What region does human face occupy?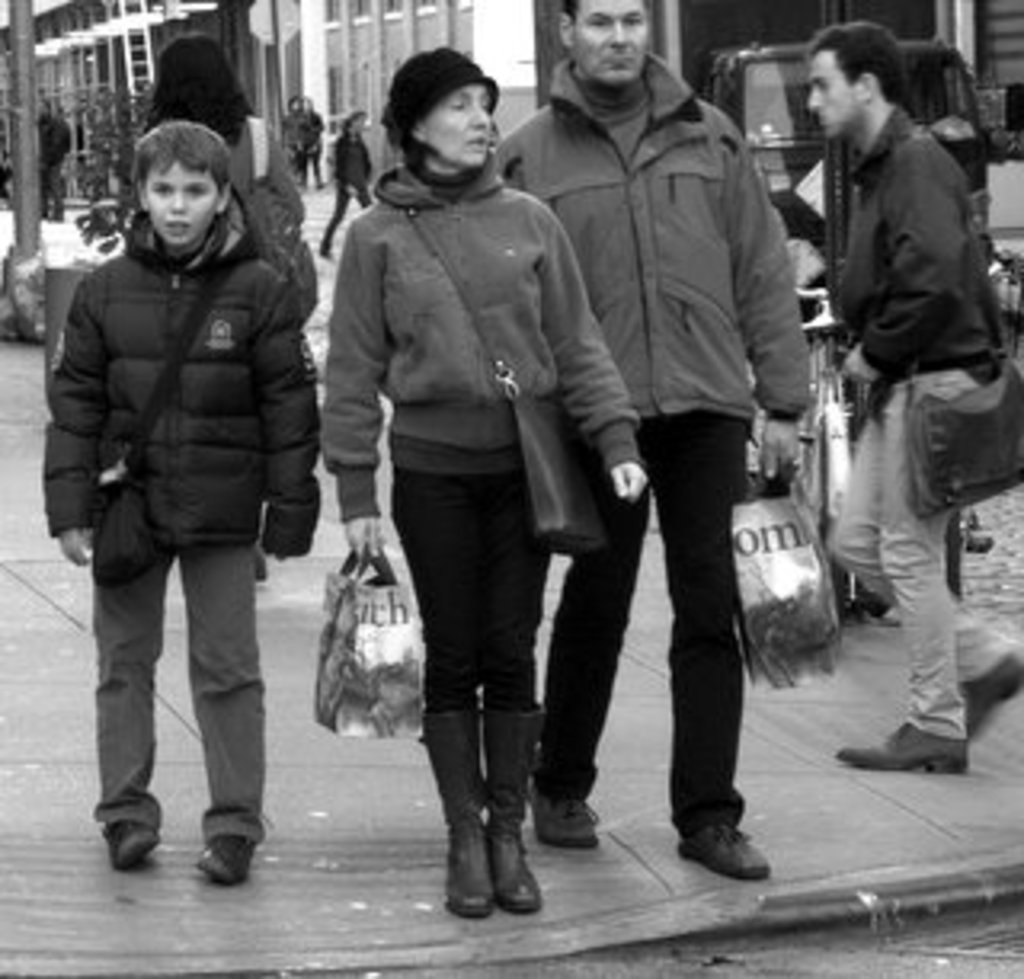
(141,157,221,240).
